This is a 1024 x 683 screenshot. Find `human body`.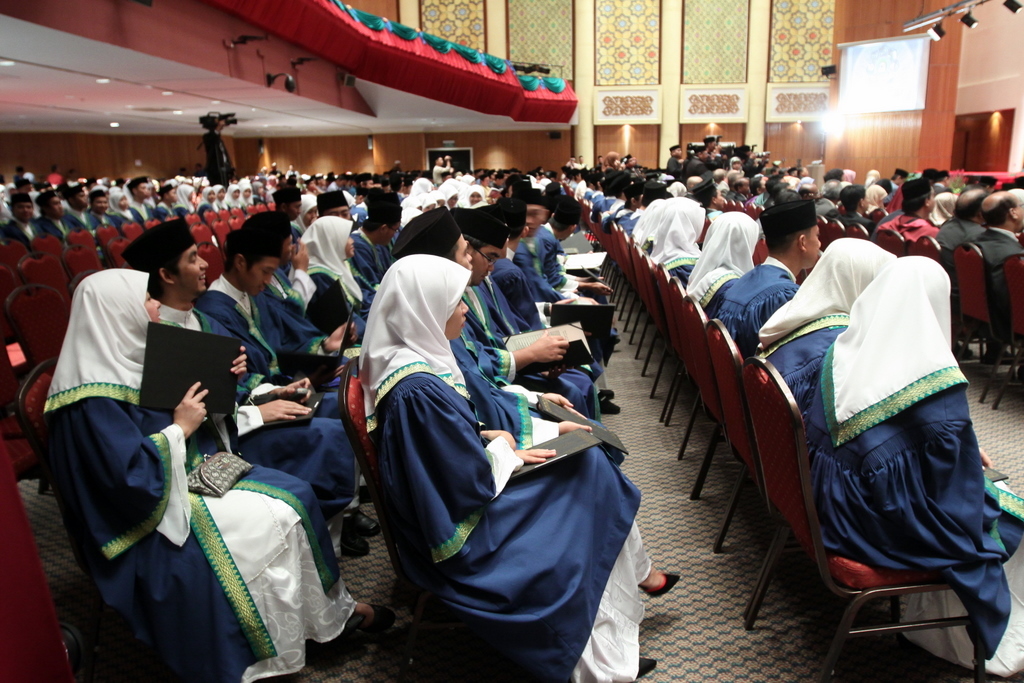
Bounding box: bbox=(687, 210, 767, 310).
